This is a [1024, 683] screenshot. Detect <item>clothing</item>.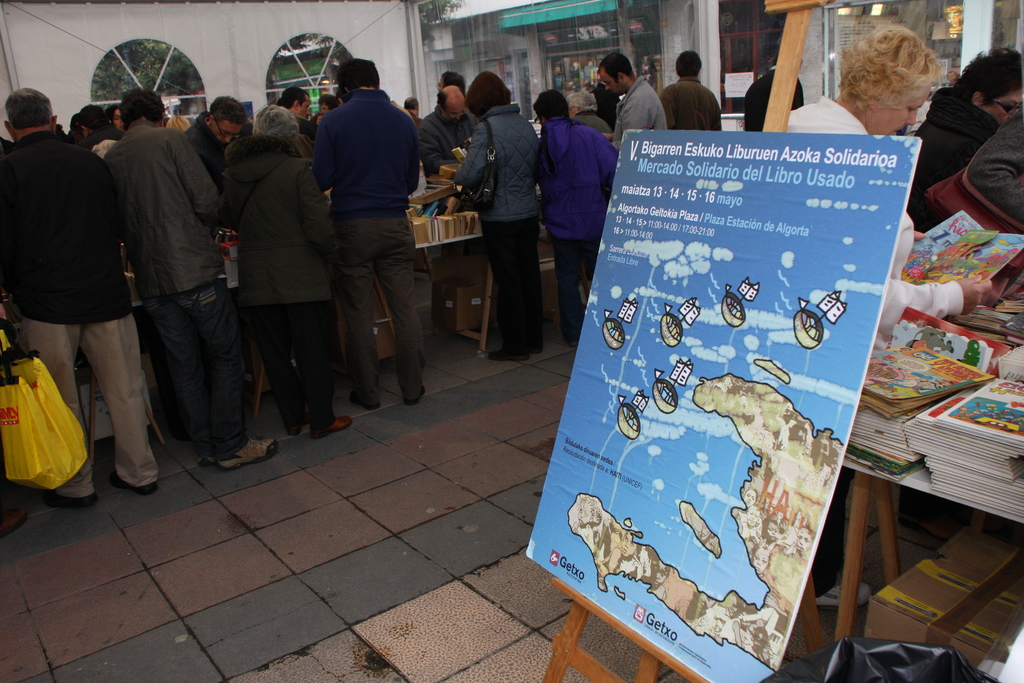
[452,94,544,356].
